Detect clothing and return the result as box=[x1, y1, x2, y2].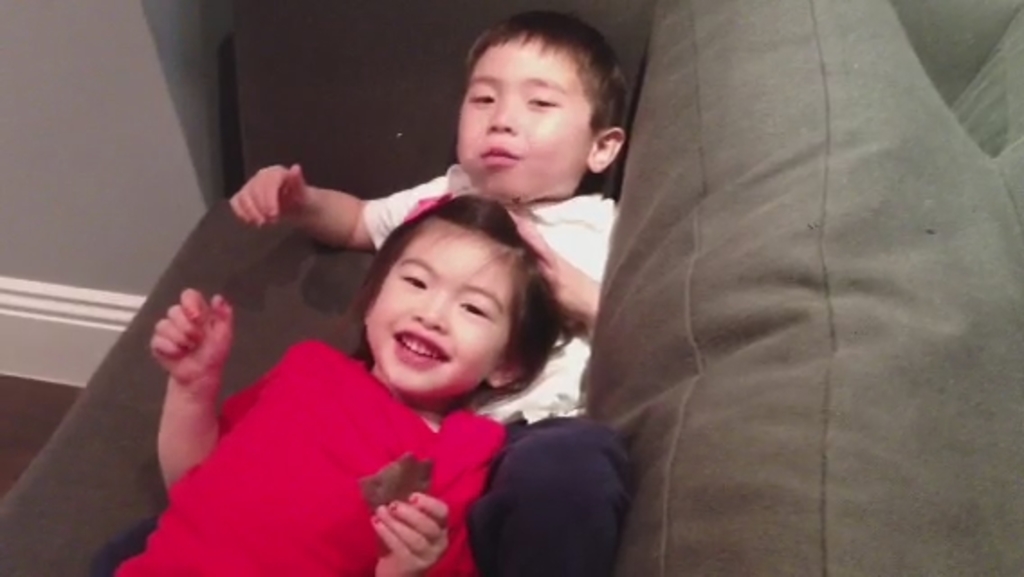
box=[364, 159, 636, 575].
